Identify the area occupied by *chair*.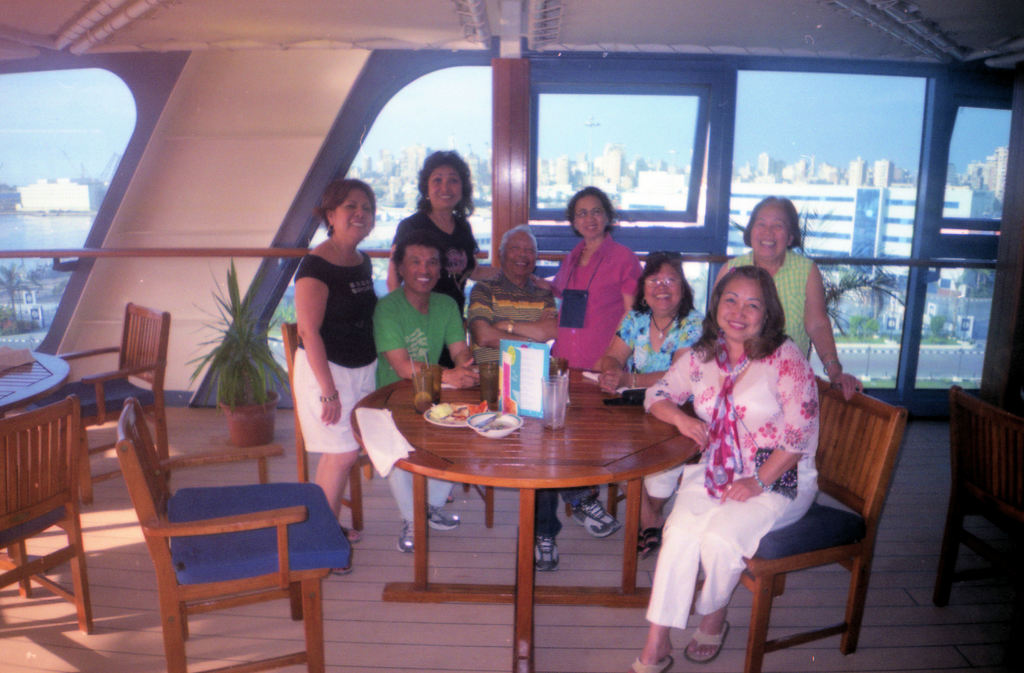
Area: 746,373,908,672.
